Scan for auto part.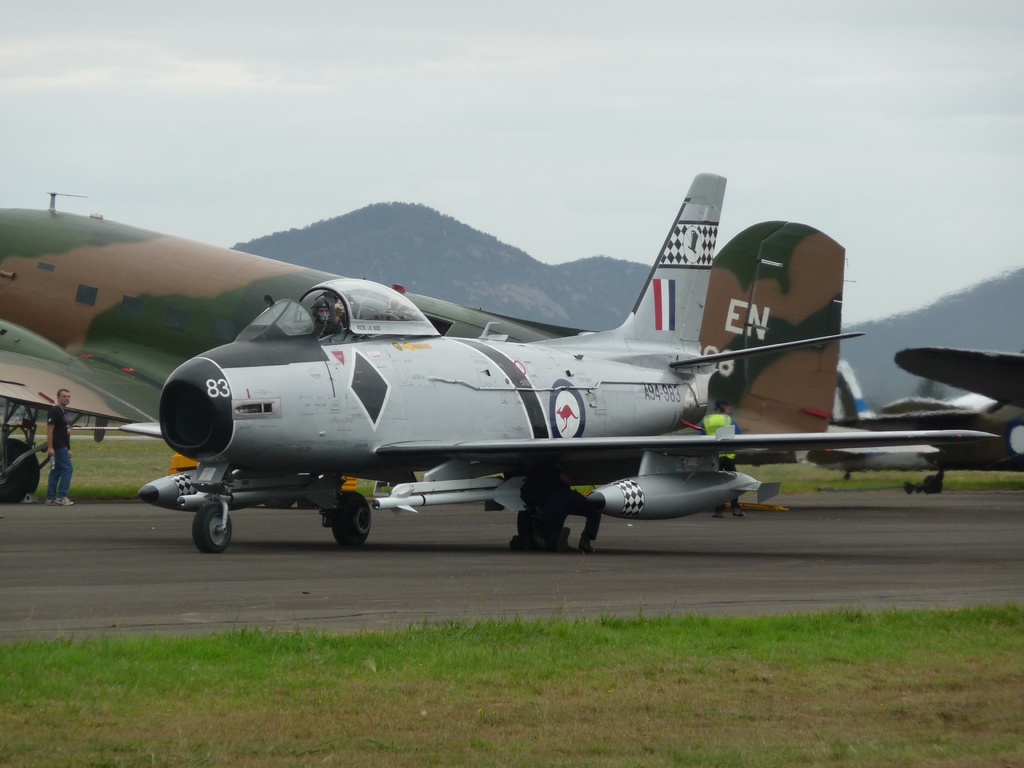
Scan result: 232 461 364 503.
